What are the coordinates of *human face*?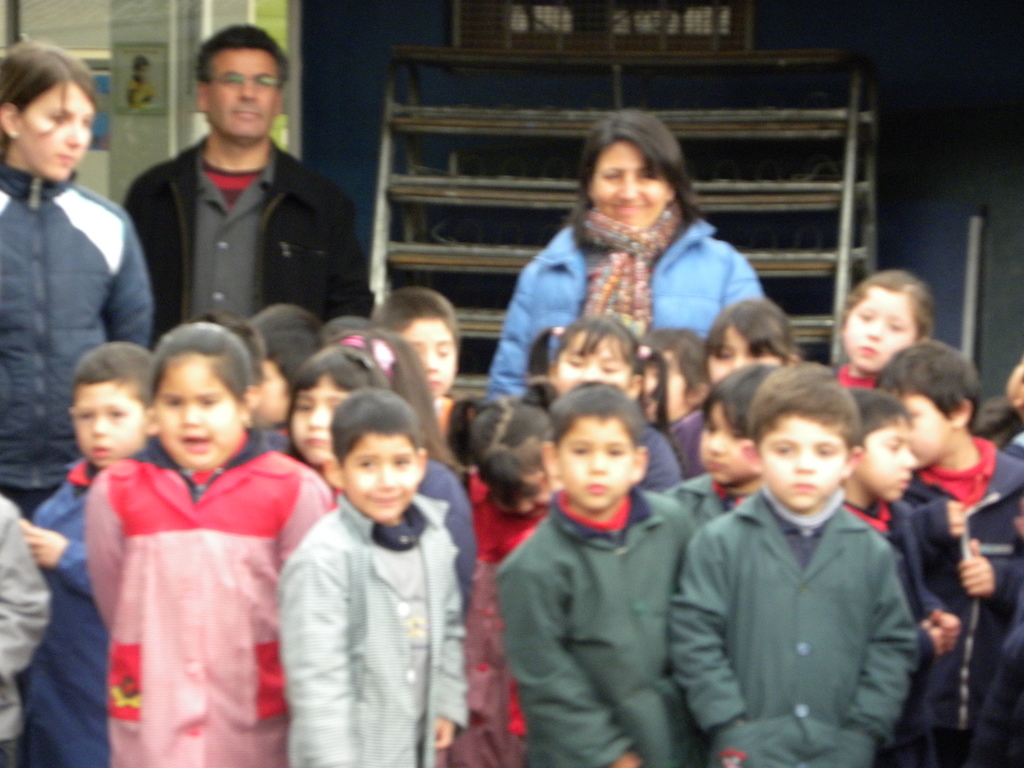
(204, 47, 281, 141).
